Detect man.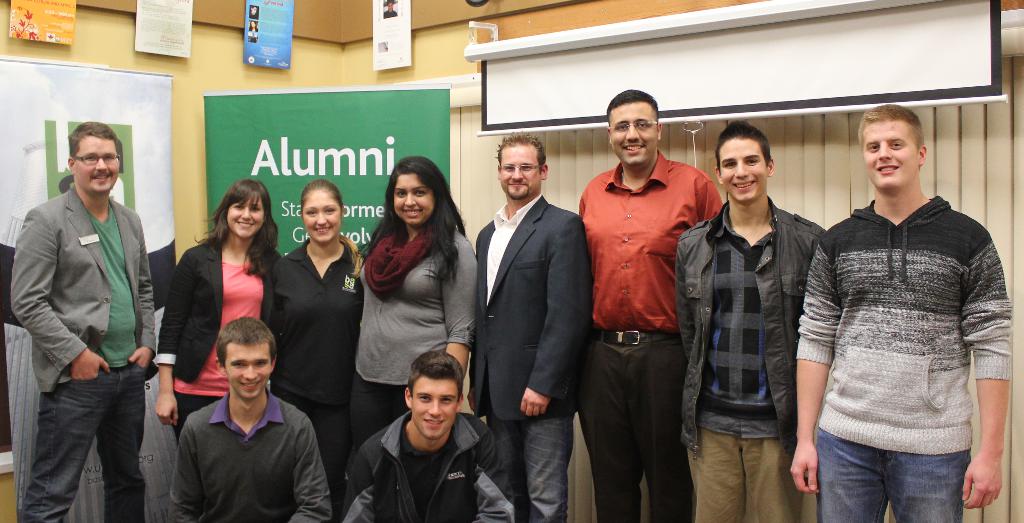
Detected at Rect(275, 180, 362, 513).
